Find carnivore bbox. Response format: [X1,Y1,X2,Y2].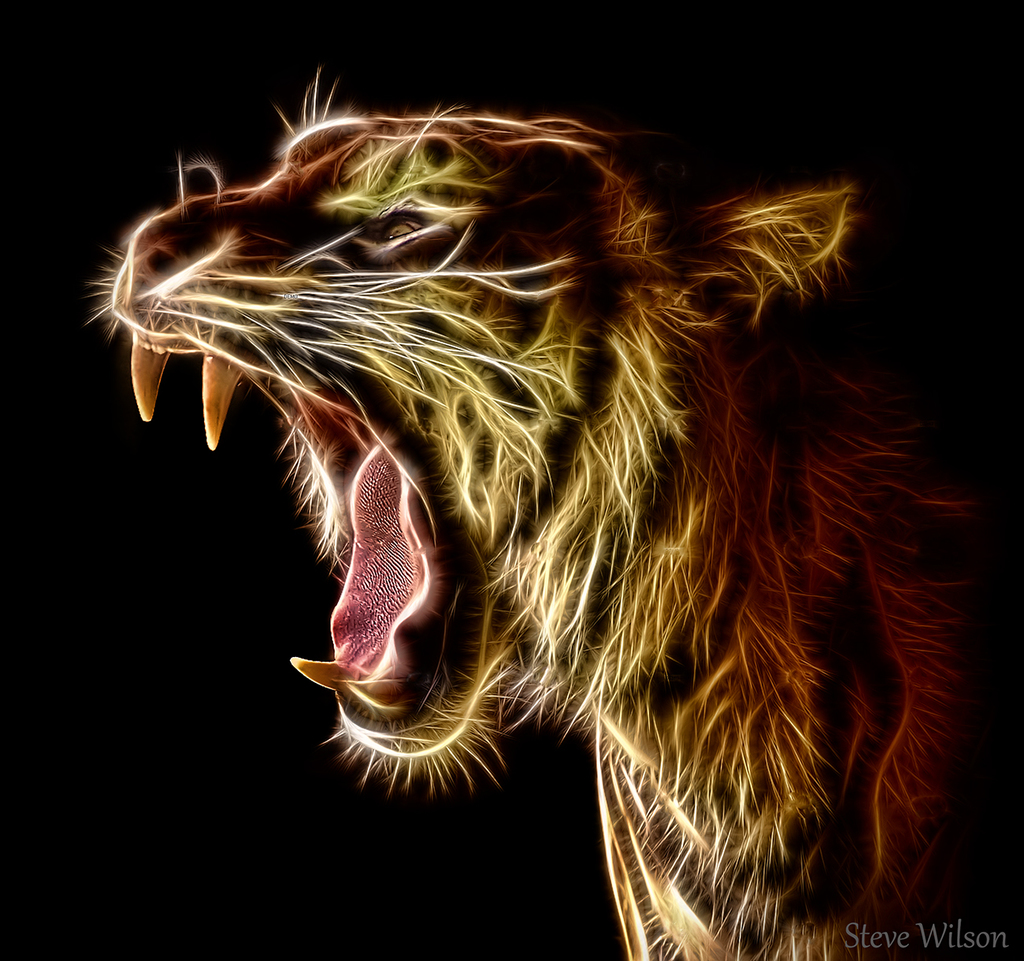
[145,72,970,899].
